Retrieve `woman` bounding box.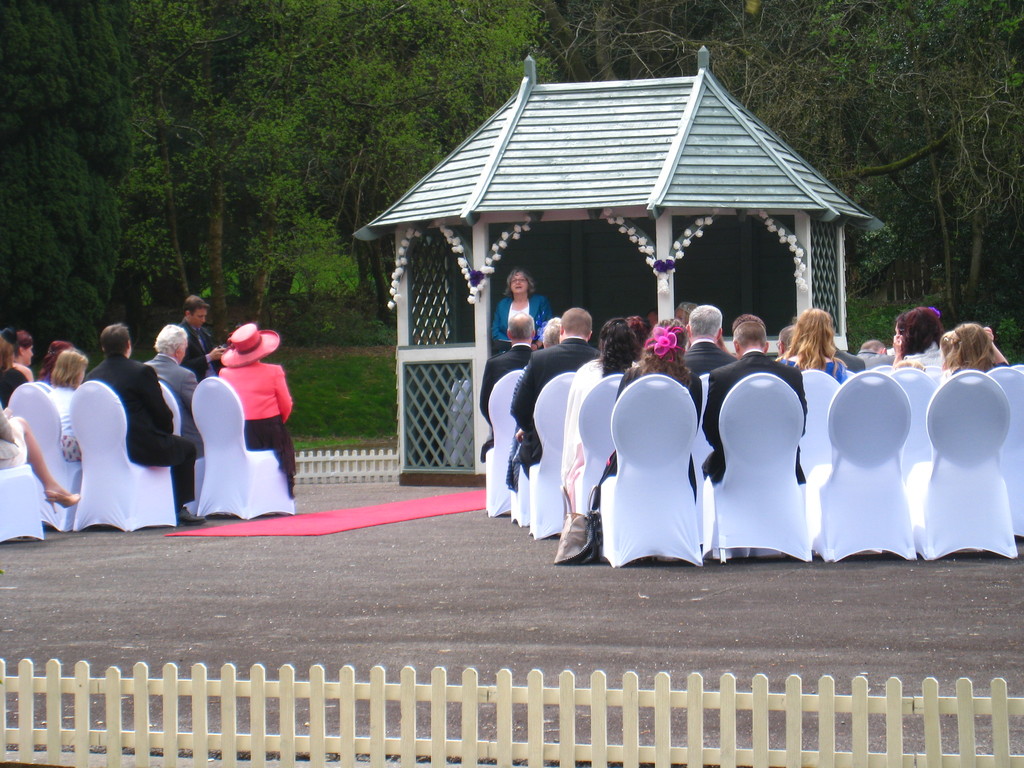
Bounding box: x1=492 y1=263 x2=548 y2=343.
